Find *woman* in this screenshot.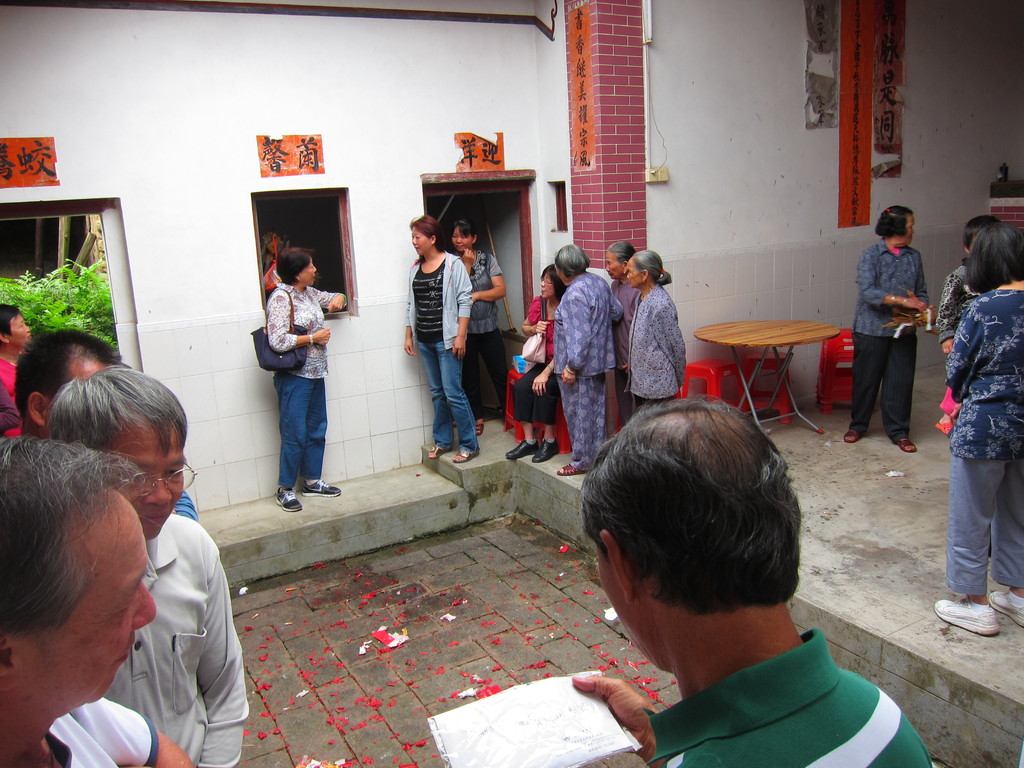
The bounding box for *woman* is crop(519, 259, 560, 472).
